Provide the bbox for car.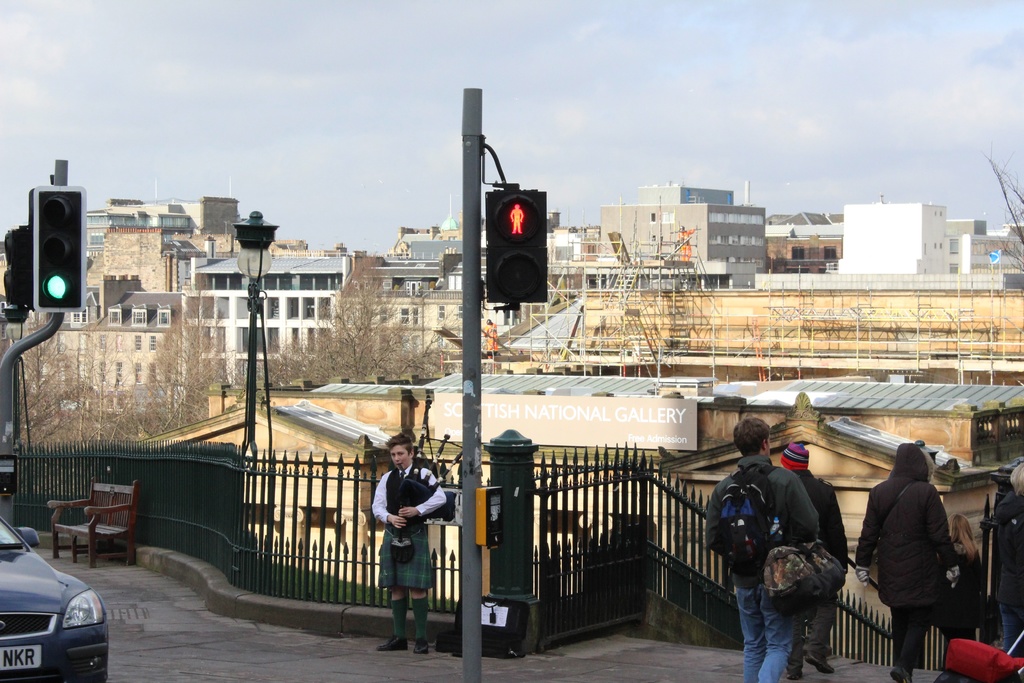
13,514,115,672.
